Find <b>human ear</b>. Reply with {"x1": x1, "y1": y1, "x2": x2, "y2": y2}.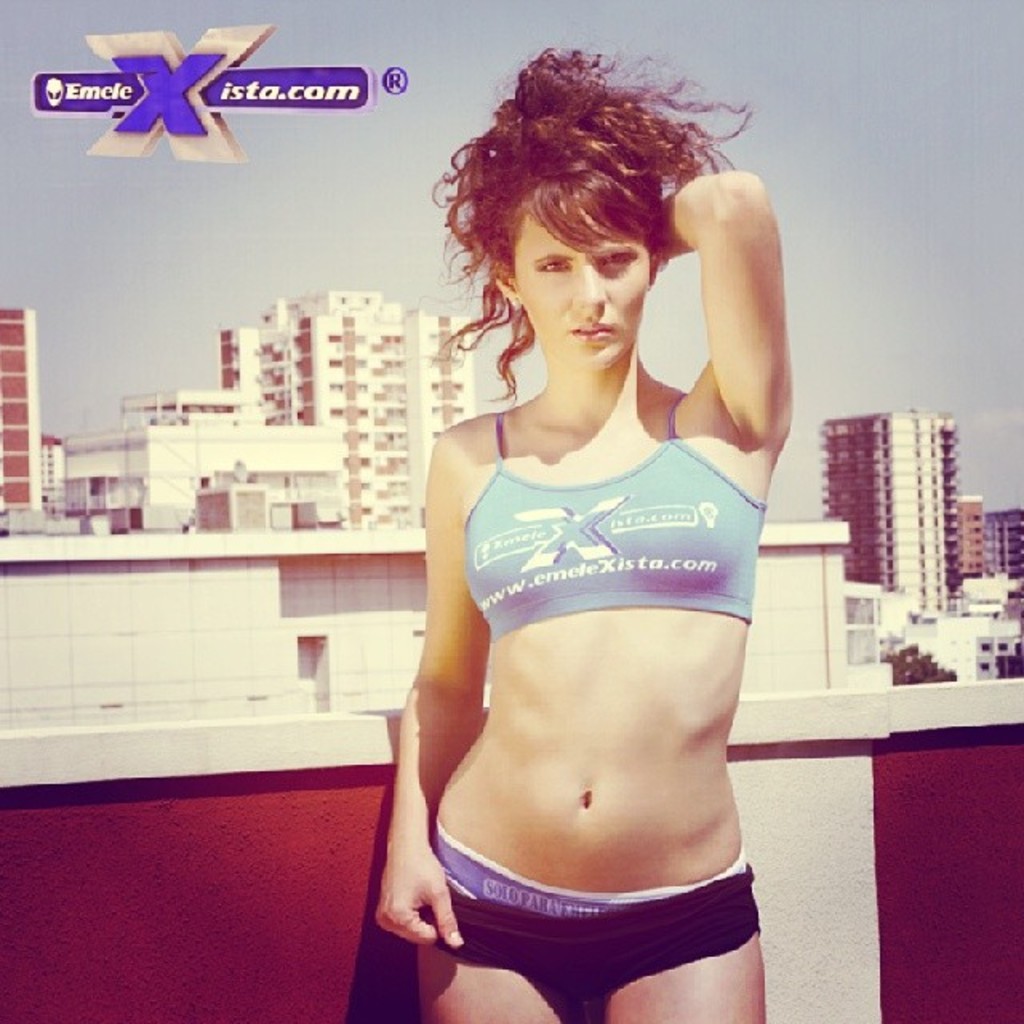
{"x1": 490, "y1": 264, "x2": 526, "y2": 310}.
